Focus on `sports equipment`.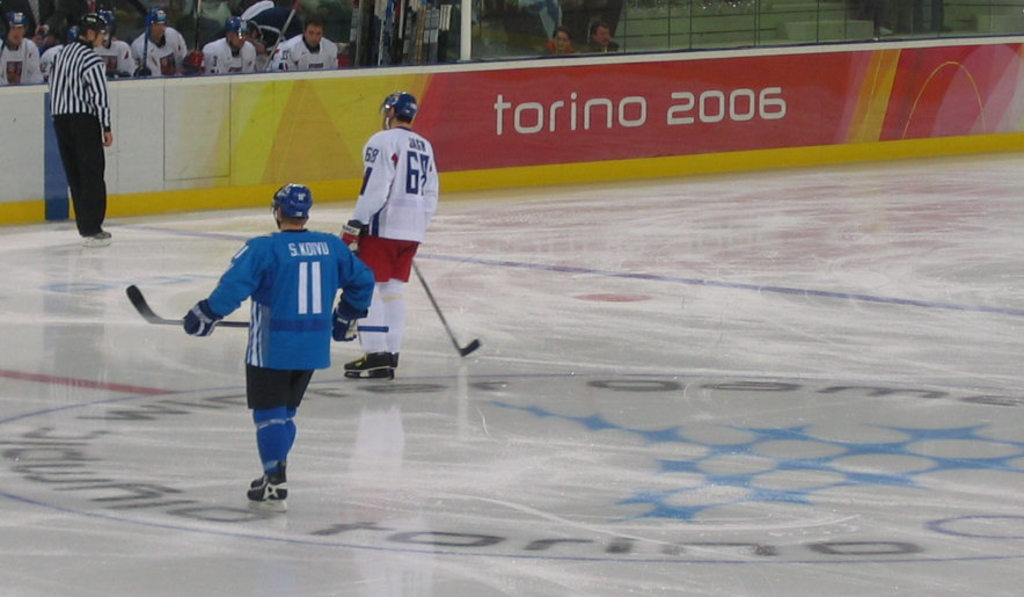
Focused at left=328, top=297, right=367, bottom=344.
